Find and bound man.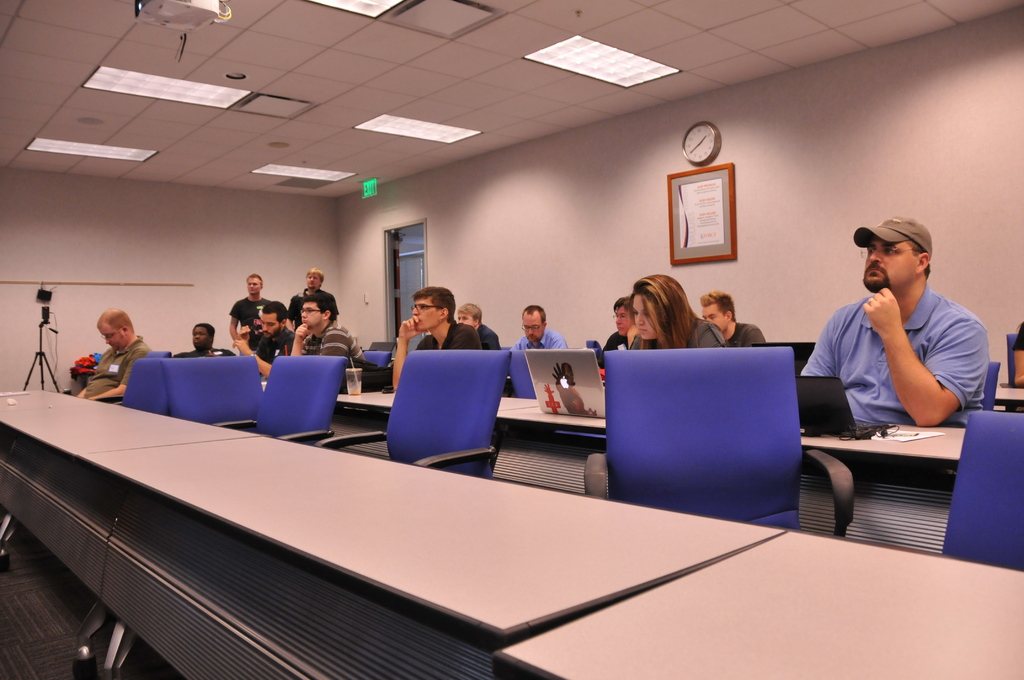
Bound: 699, 290, 765, 347.
